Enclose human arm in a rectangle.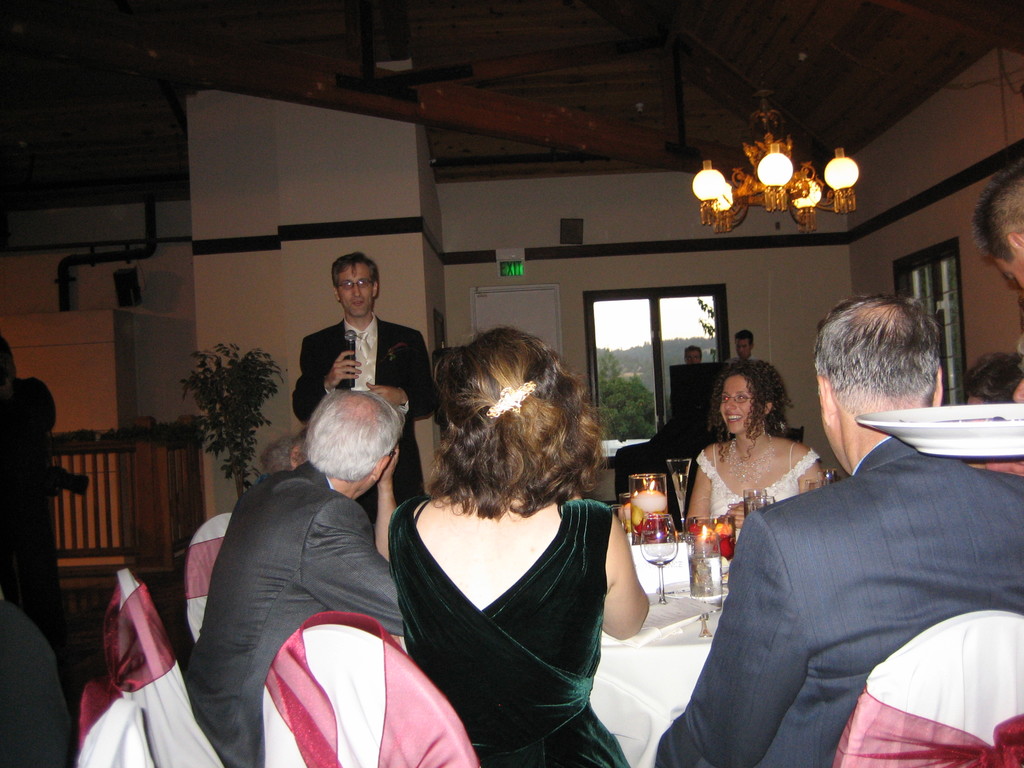
bbox=(287, 336, 367, 422).
